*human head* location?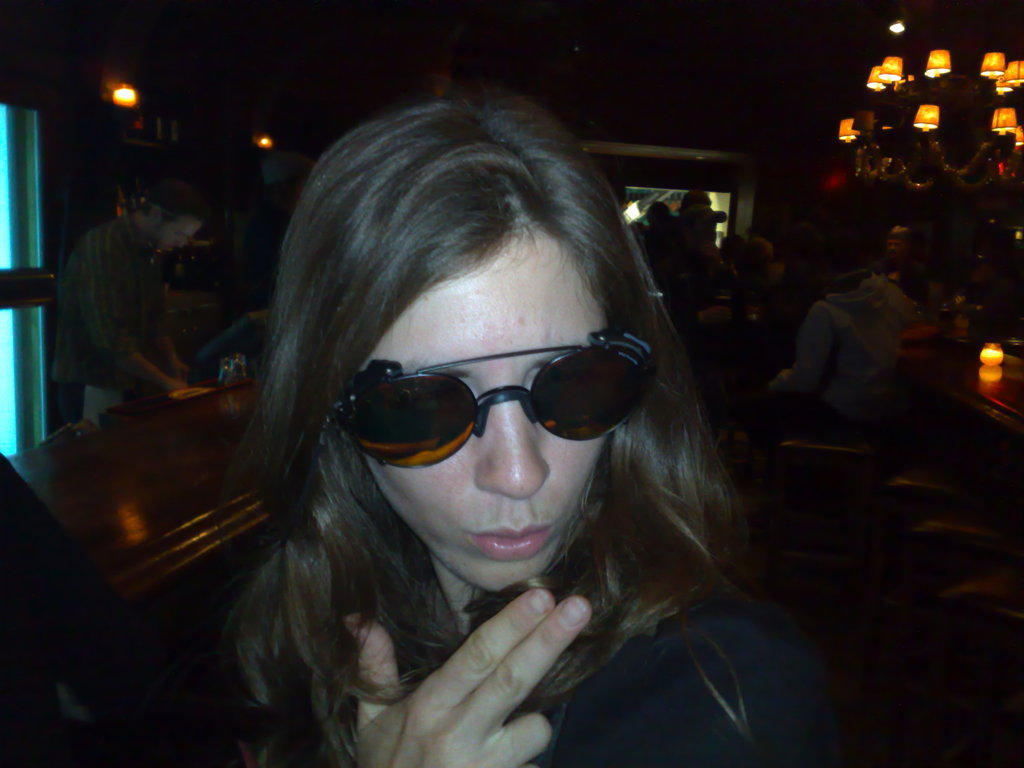
bbox=(142, 180, 211, 252)
